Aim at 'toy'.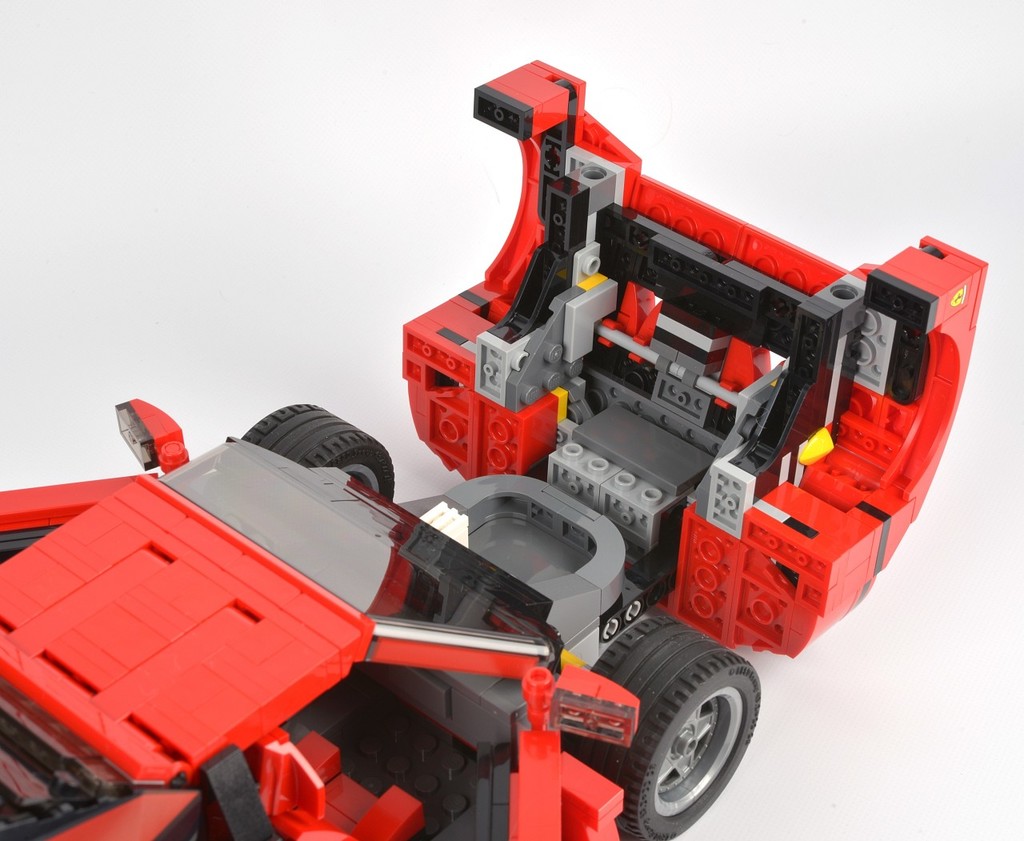
Aimed at (120,70,1006,836).
